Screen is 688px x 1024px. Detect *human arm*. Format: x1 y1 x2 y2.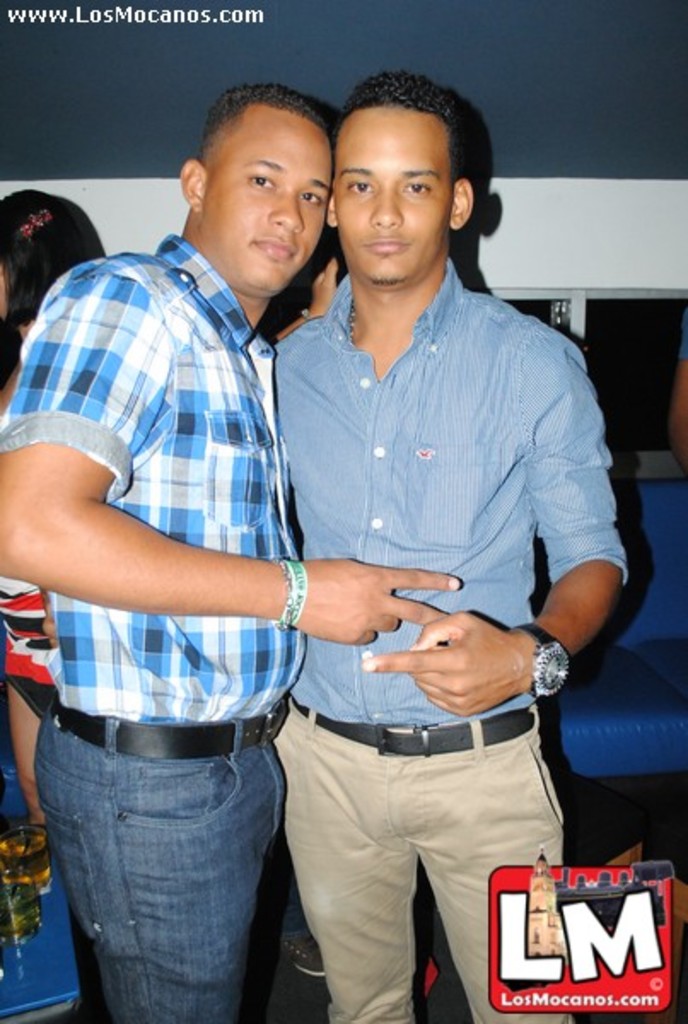
374 338 627 713.
